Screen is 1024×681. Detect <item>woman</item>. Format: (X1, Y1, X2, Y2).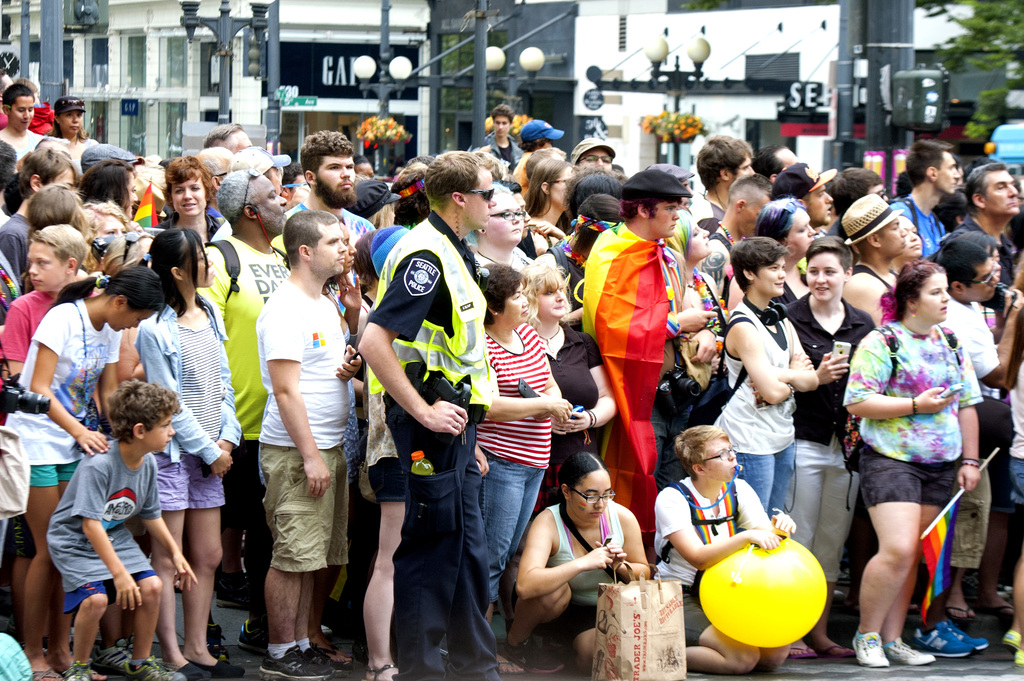
(52, 88, 101, 144).
